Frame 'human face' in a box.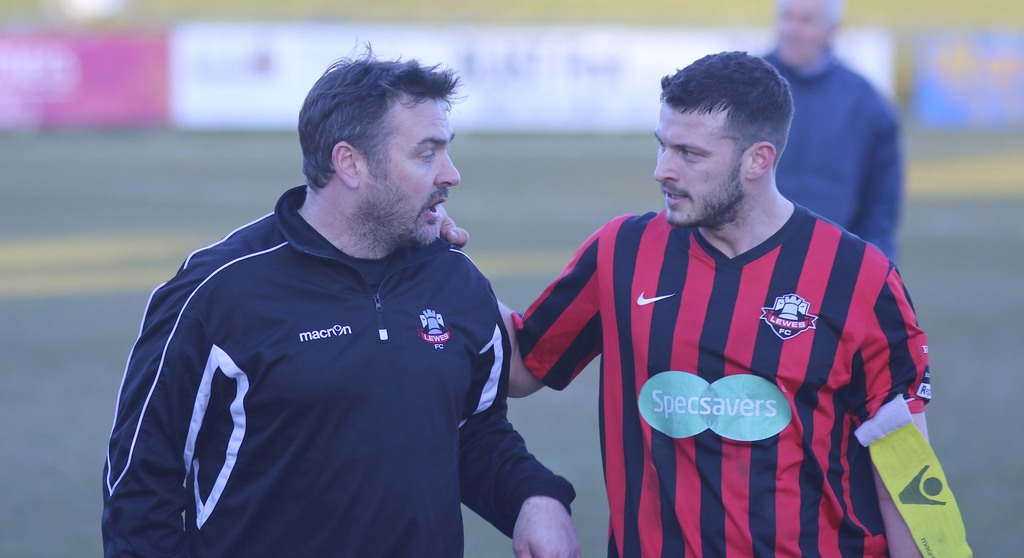
rect(650, 104, 742, 221).
